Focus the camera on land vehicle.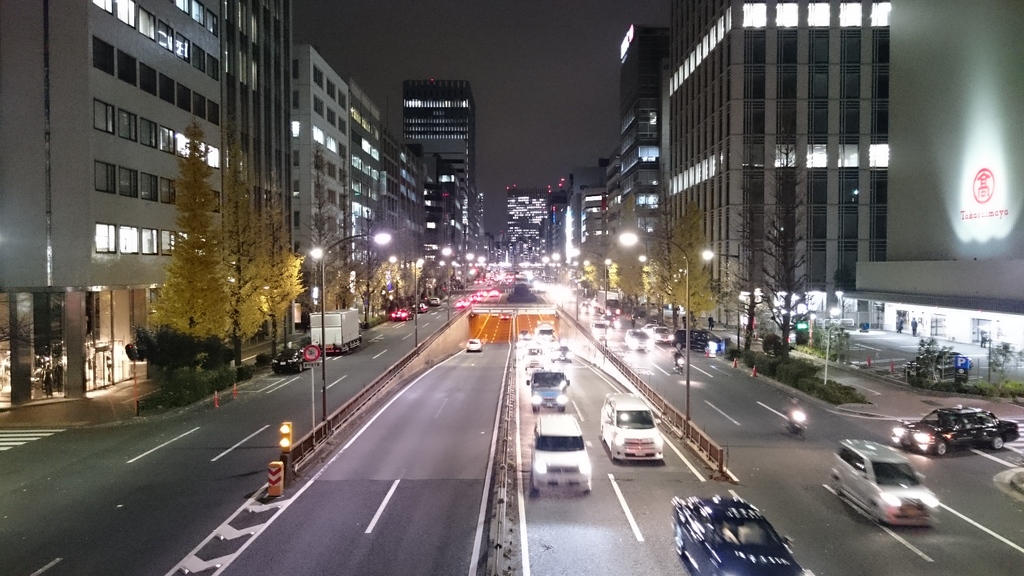
Focus region: locate(426, 295, 442, 307).
